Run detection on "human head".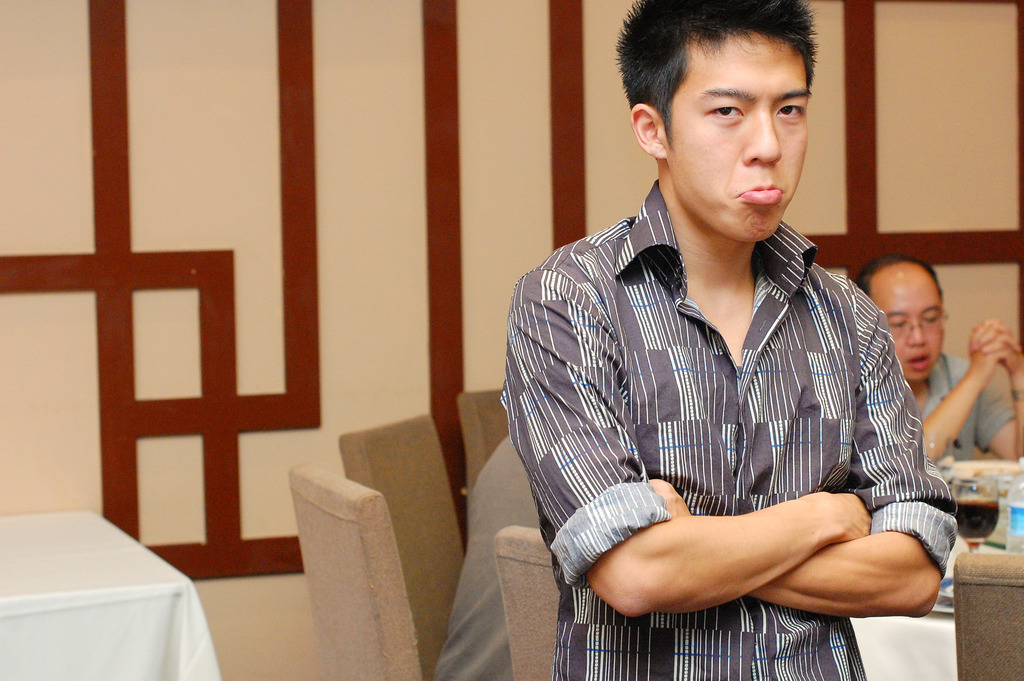
Result: crop(851, 254, 945, 388).
